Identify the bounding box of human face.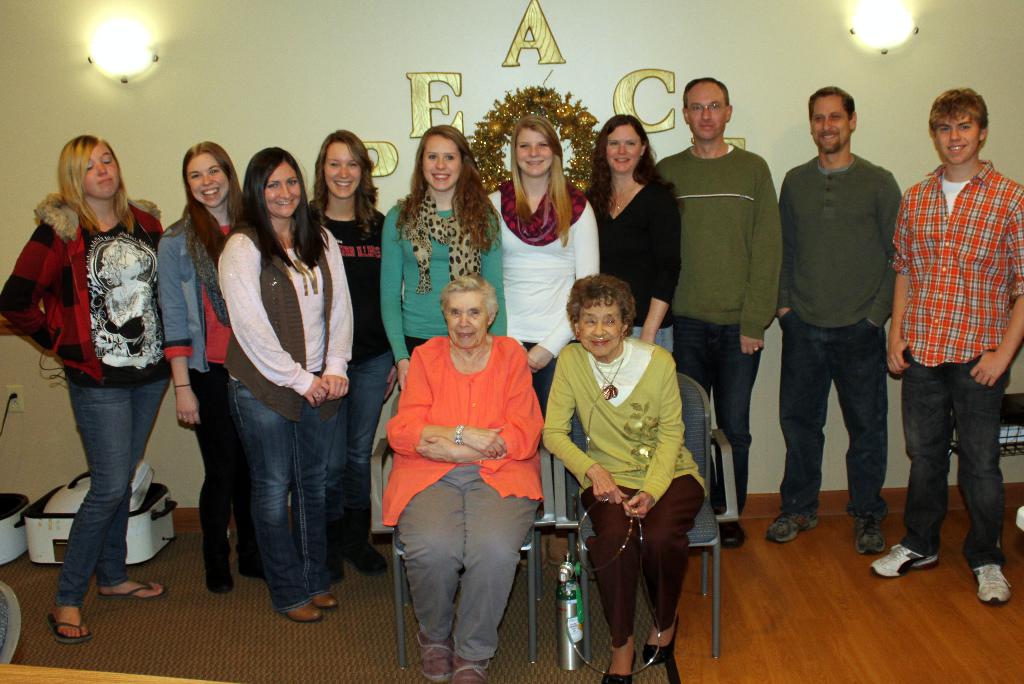
Rect(517, 127, 552, 172).
